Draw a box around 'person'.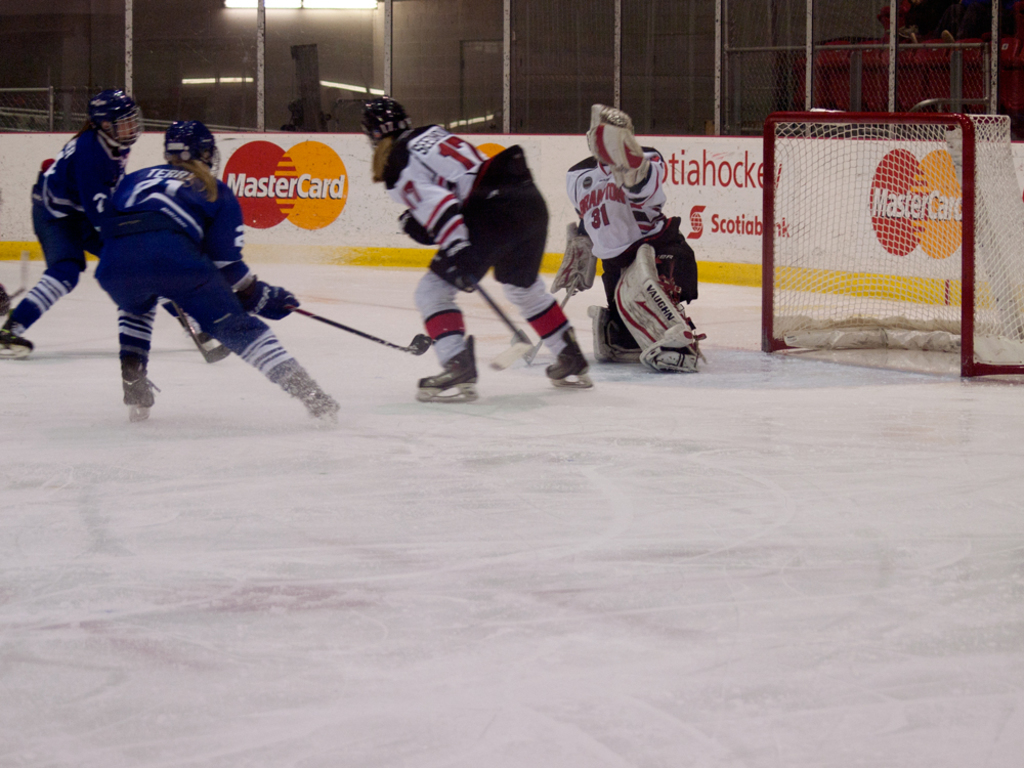
bbox=(0, 91, 147, 383).
